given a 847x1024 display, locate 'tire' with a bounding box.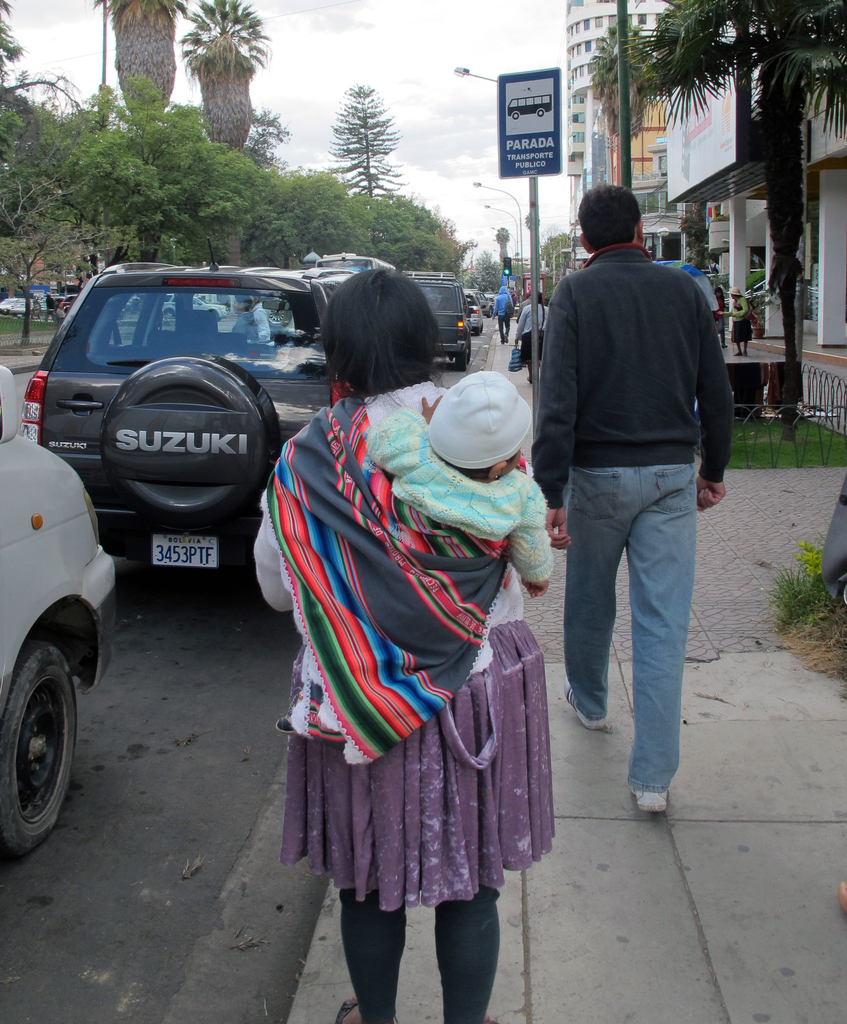
Located: {"left": 486, "top": 306, "right": 493, "bottom": 318}.
